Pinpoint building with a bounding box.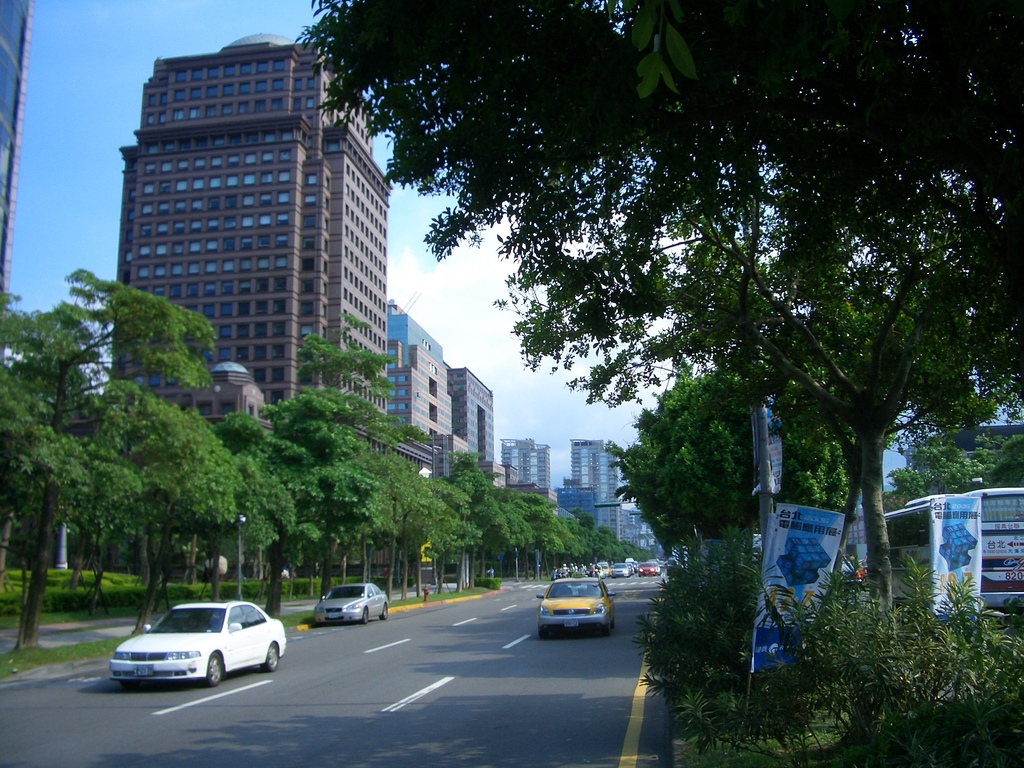
115,35,383,446.
